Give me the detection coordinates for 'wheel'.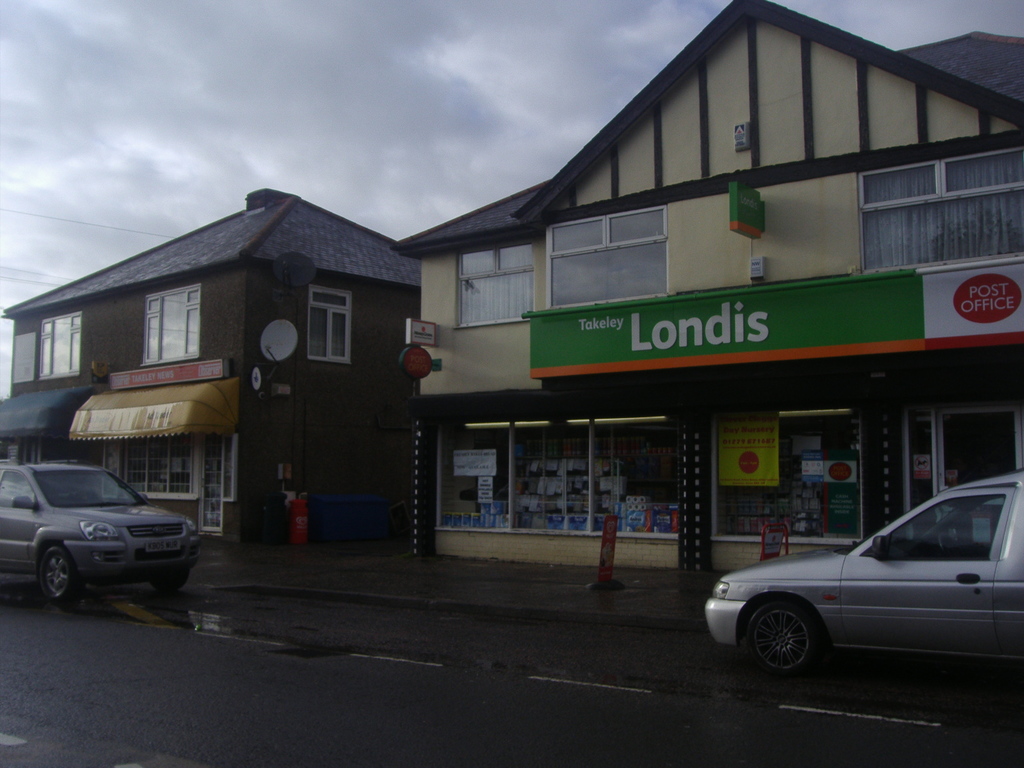
select_region(746, 600, 821, 680).
